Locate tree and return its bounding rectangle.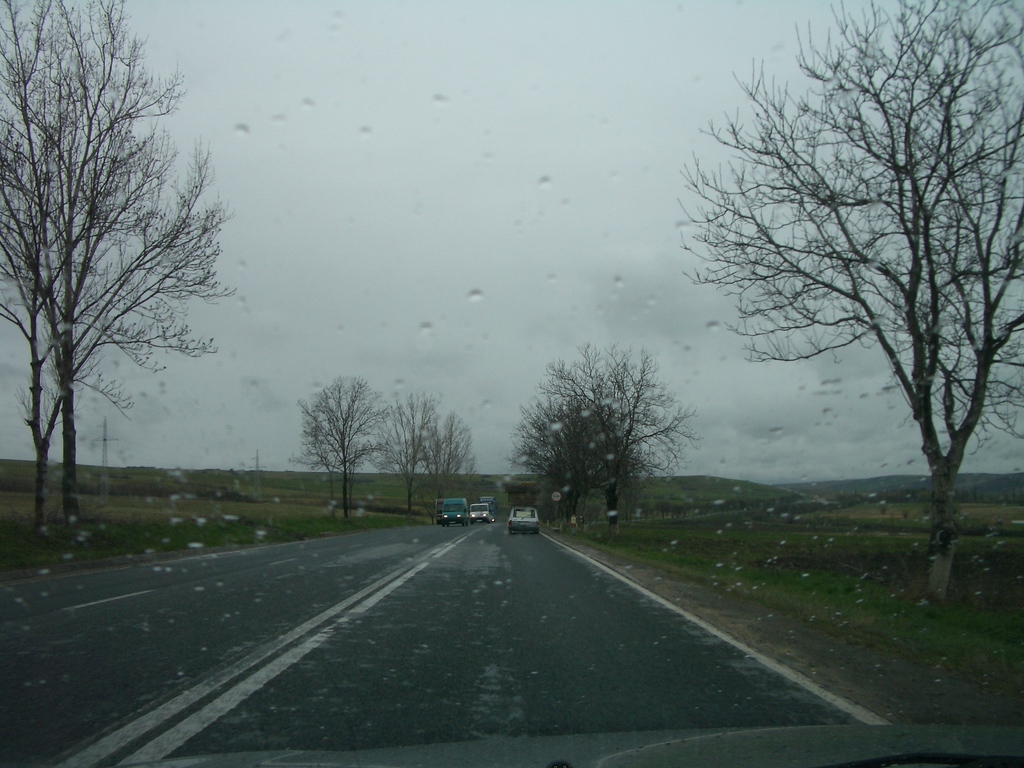
<region>0, 0, 234, 524</region>.
